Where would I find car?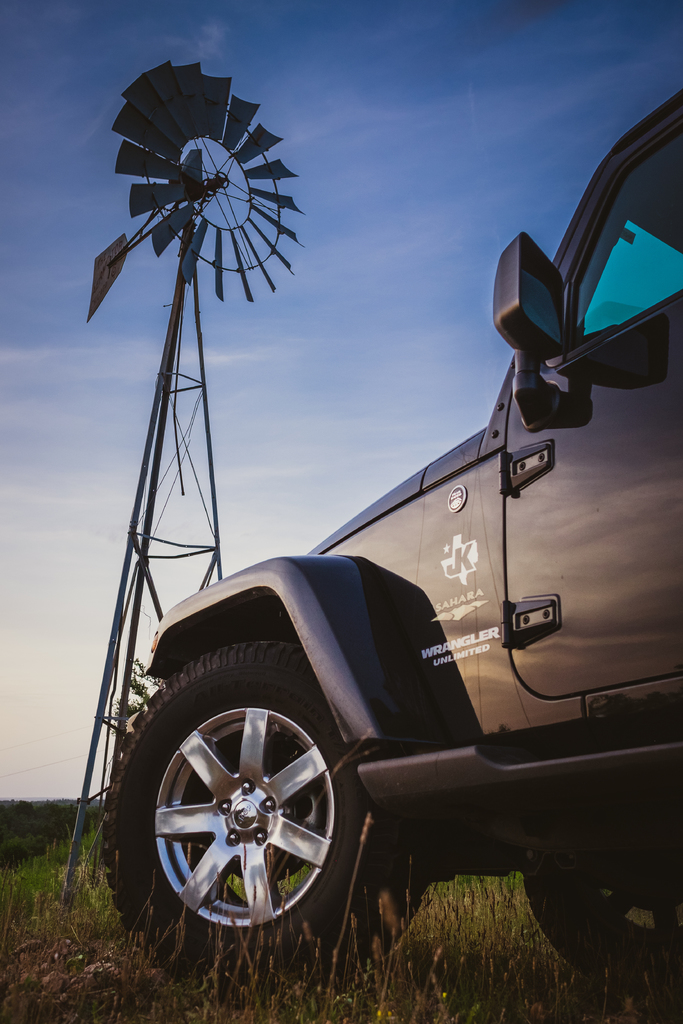
At 95:80:682:1009.
